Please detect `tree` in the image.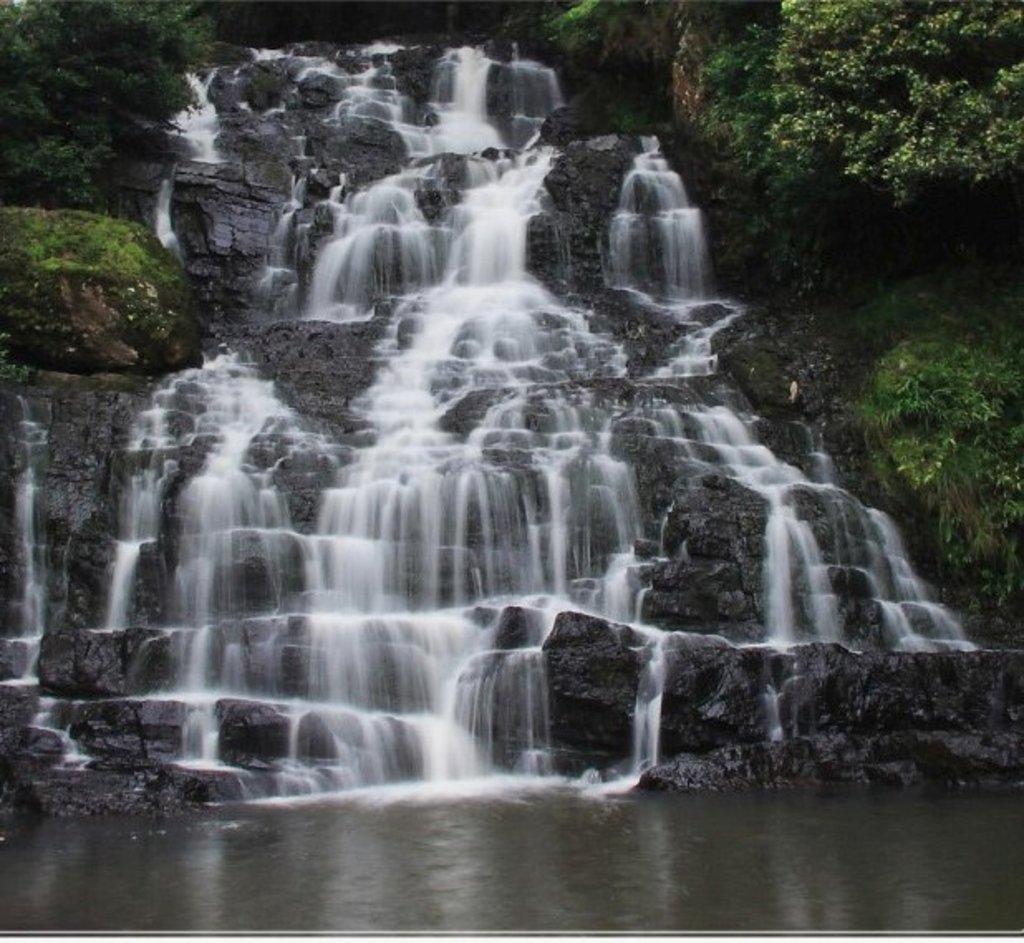
0:0:1022:210.
